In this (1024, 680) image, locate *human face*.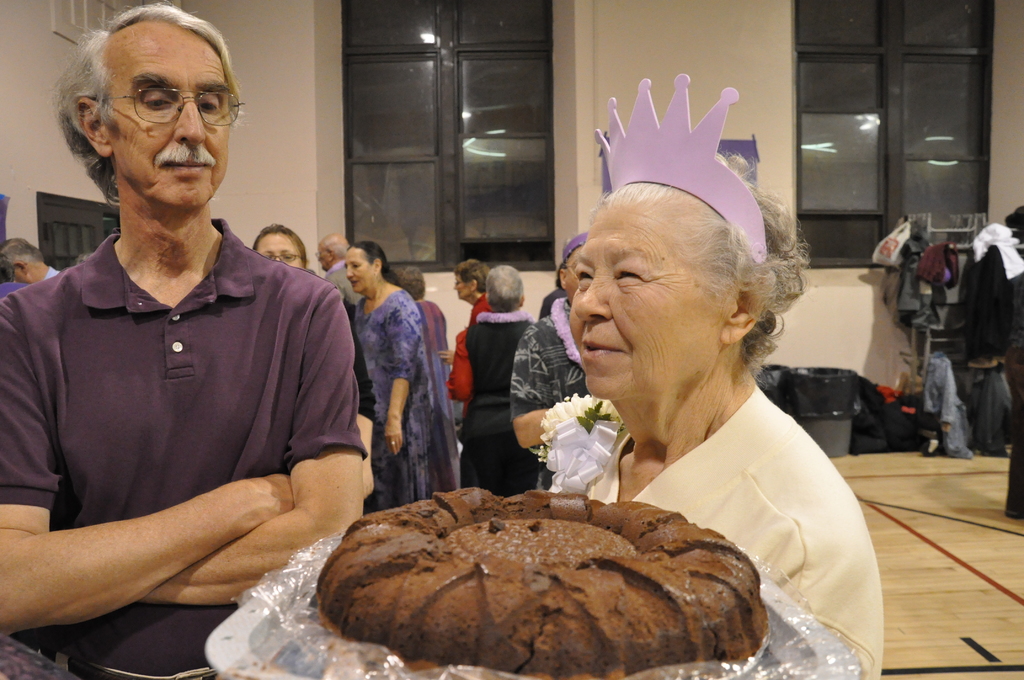
Bounding box: (x1=255, y1=231, x2=303, y2=270).
